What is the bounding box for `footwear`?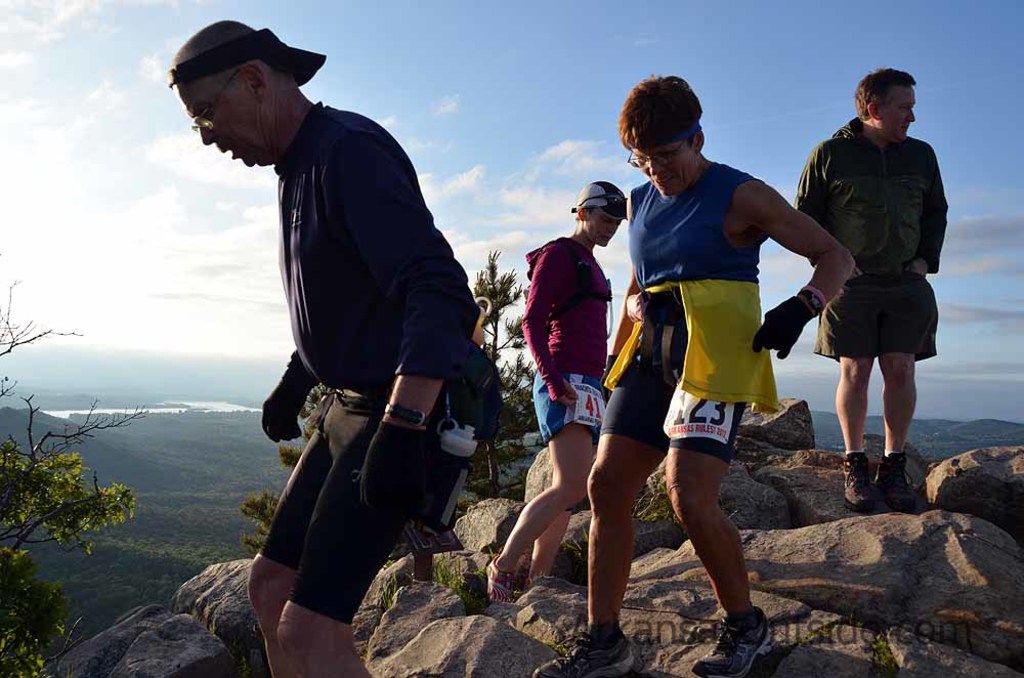
529/636/647/677.
